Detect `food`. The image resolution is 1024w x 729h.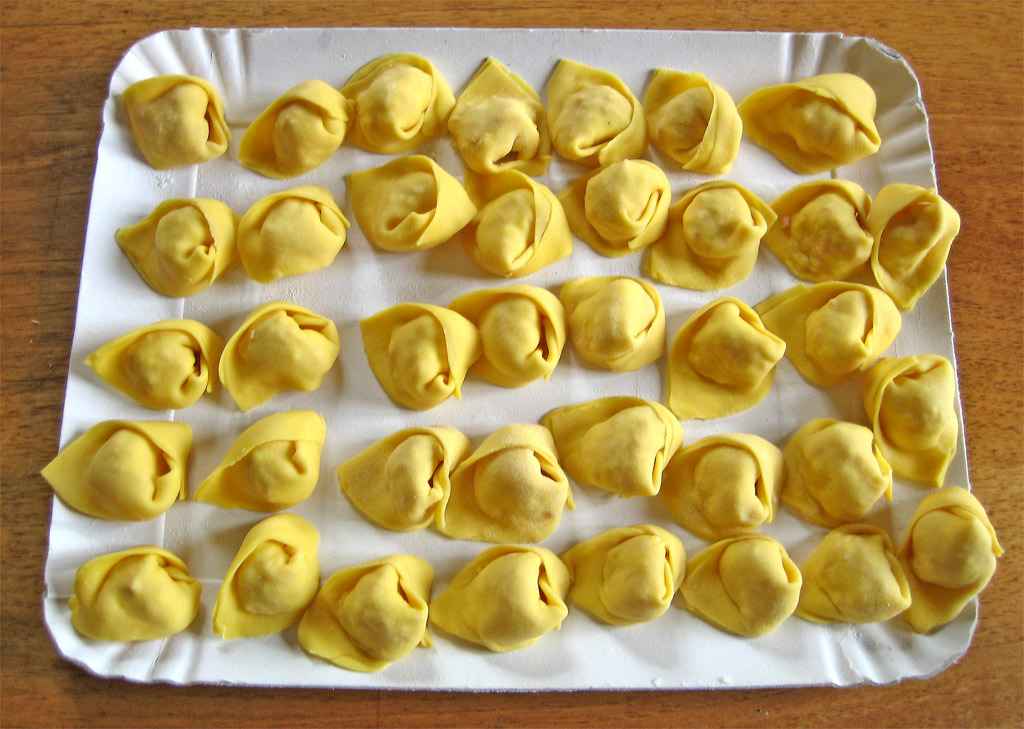
(left=535, top=55, right=651, bottom=170).
